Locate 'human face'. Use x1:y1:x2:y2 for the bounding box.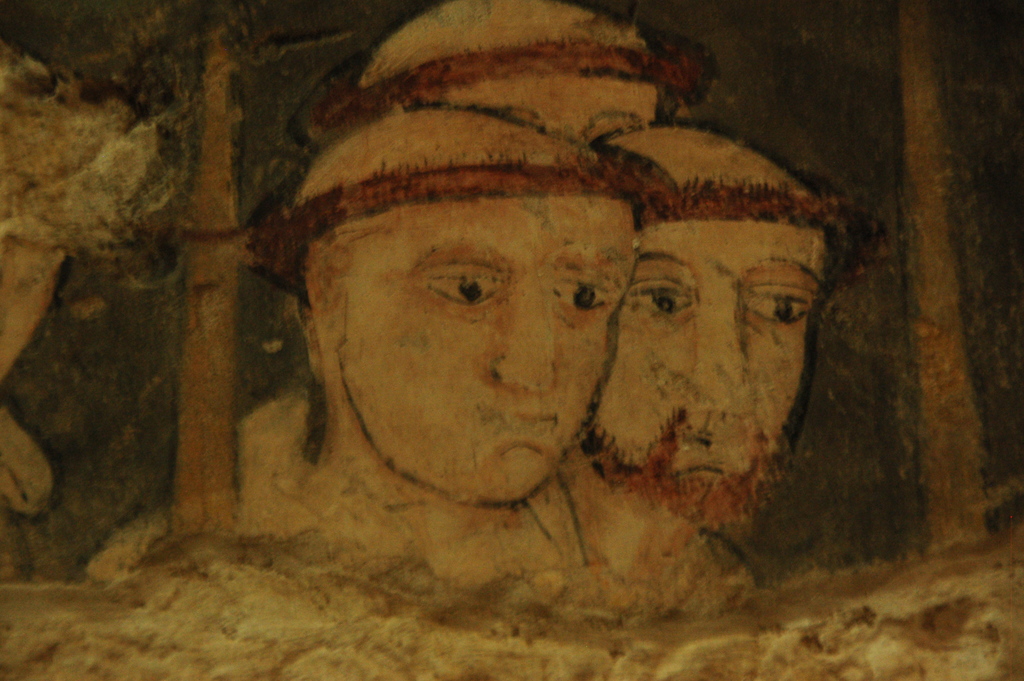
589:220:824:520.
